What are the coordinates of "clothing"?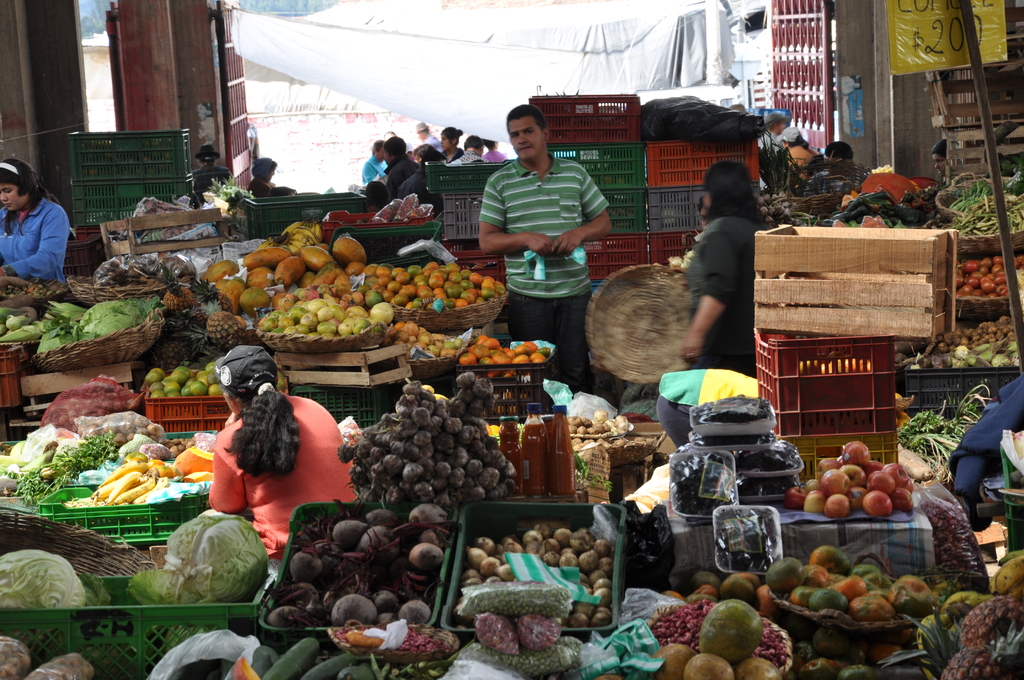
Rect(4, 198, 73, 287).
